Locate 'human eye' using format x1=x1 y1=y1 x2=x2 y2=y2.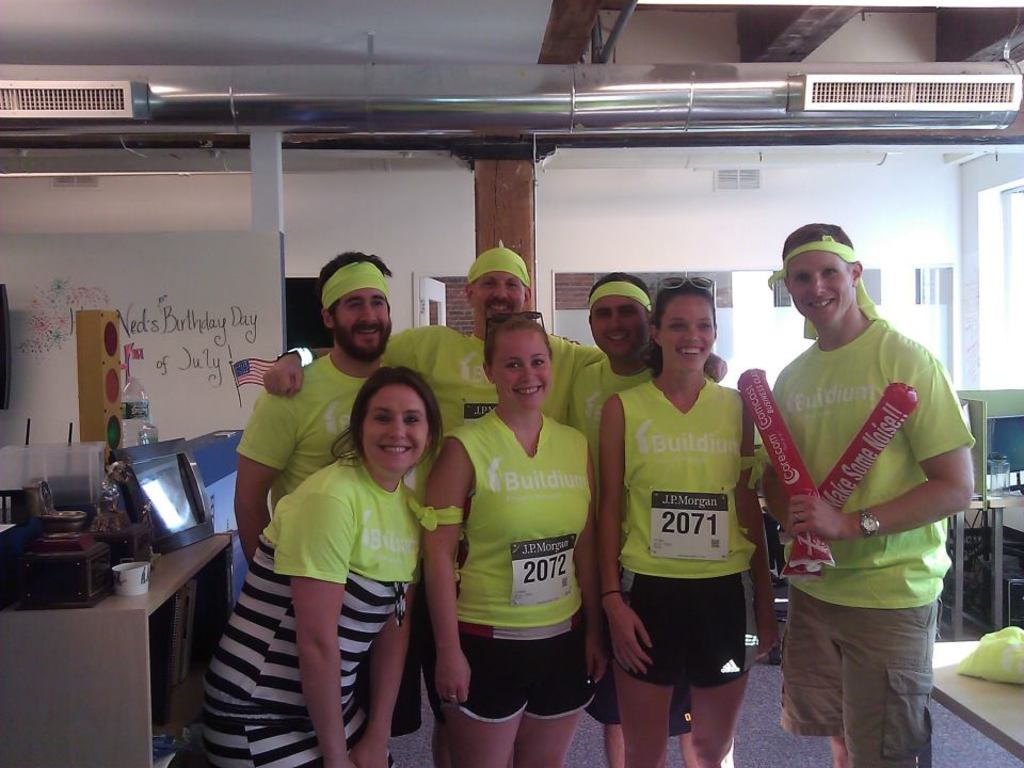
x1=697 y1=319 x2=714 y2=334.
